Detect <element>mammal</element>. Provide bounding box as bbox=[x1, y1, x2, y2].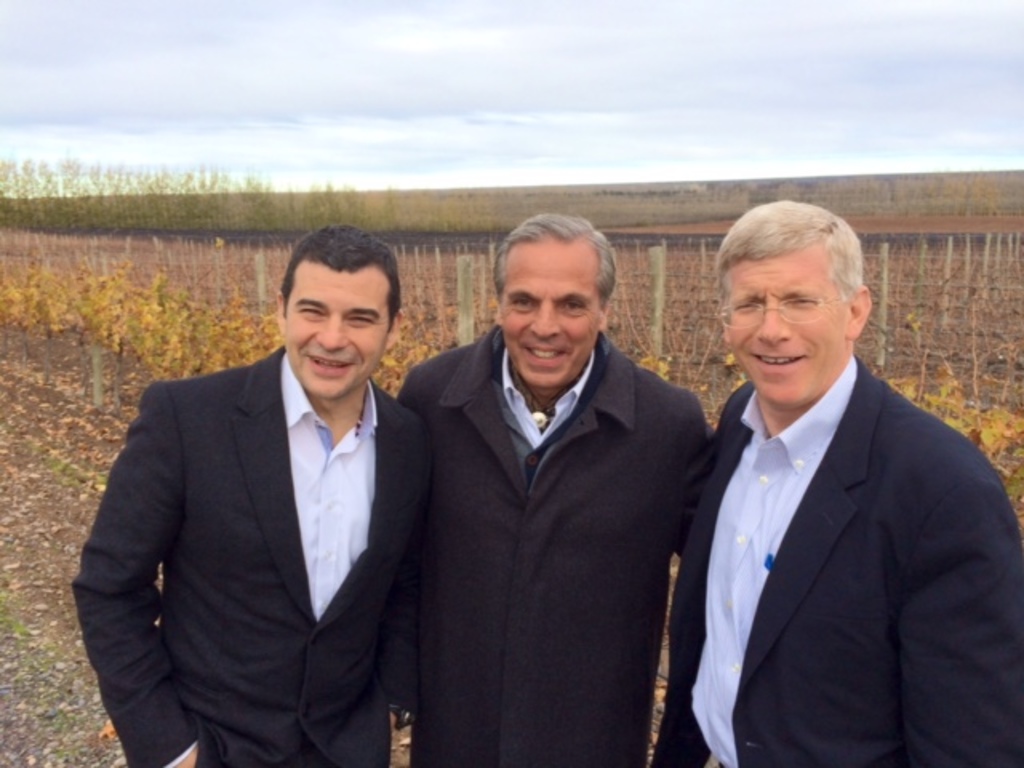
bbox=[392, 214, 714, 766].
